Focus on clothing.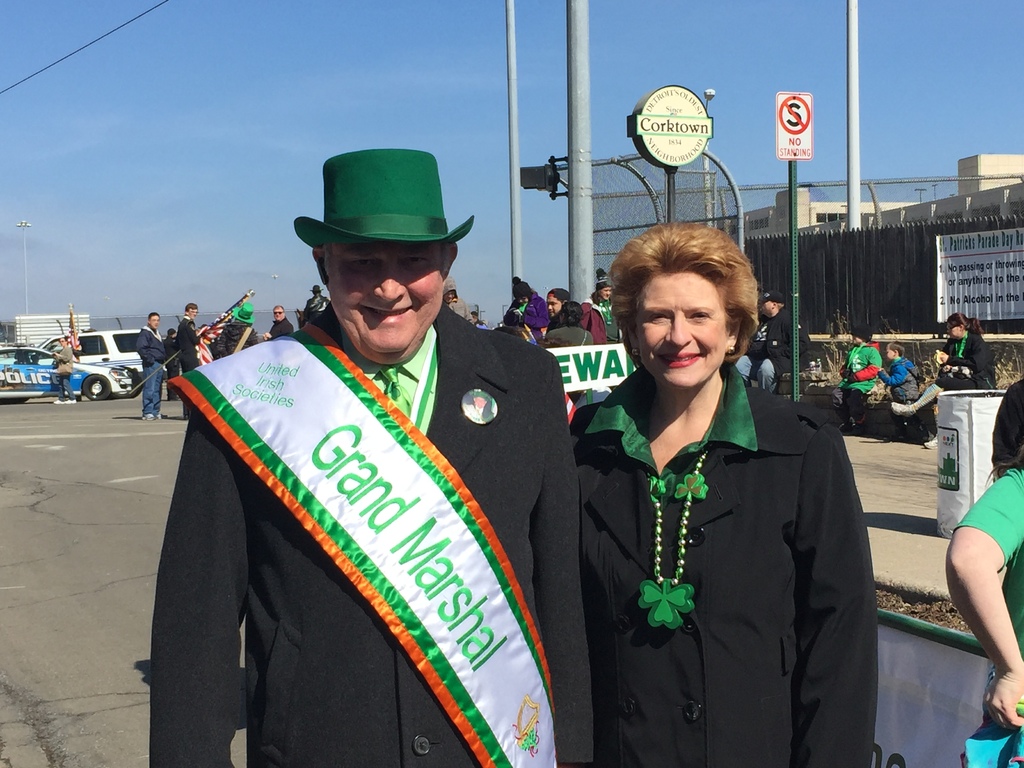
Focused at [x1=52, y1=342, x2=72, y2=401].
